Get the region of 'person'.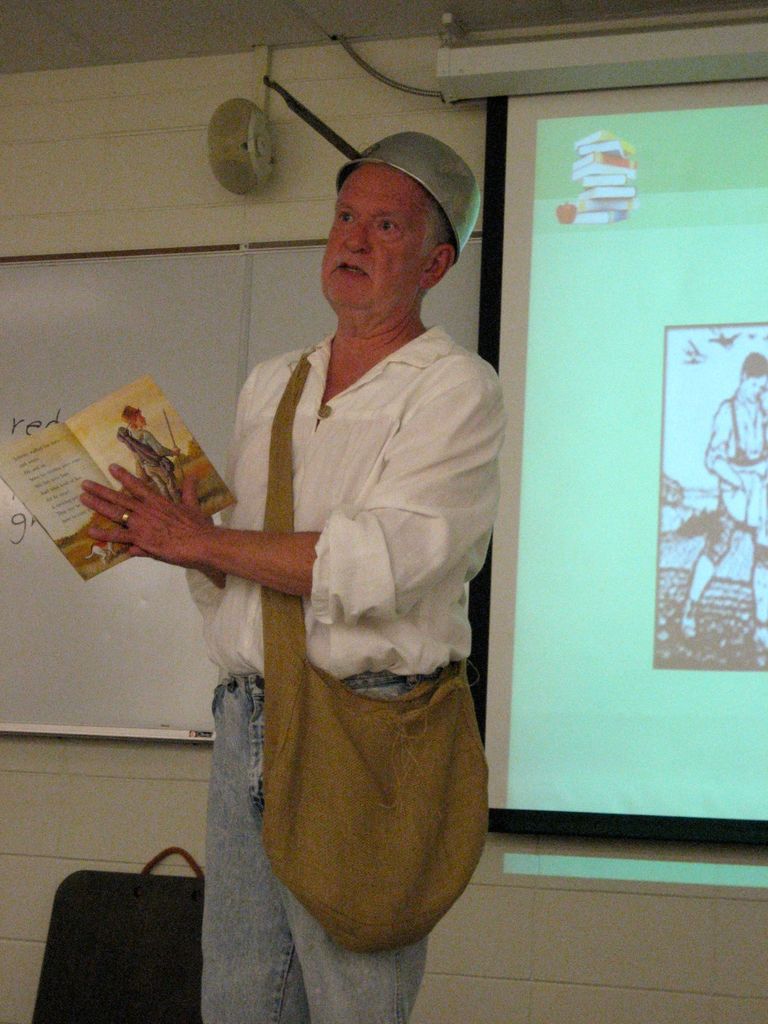
680:353:767:641.
